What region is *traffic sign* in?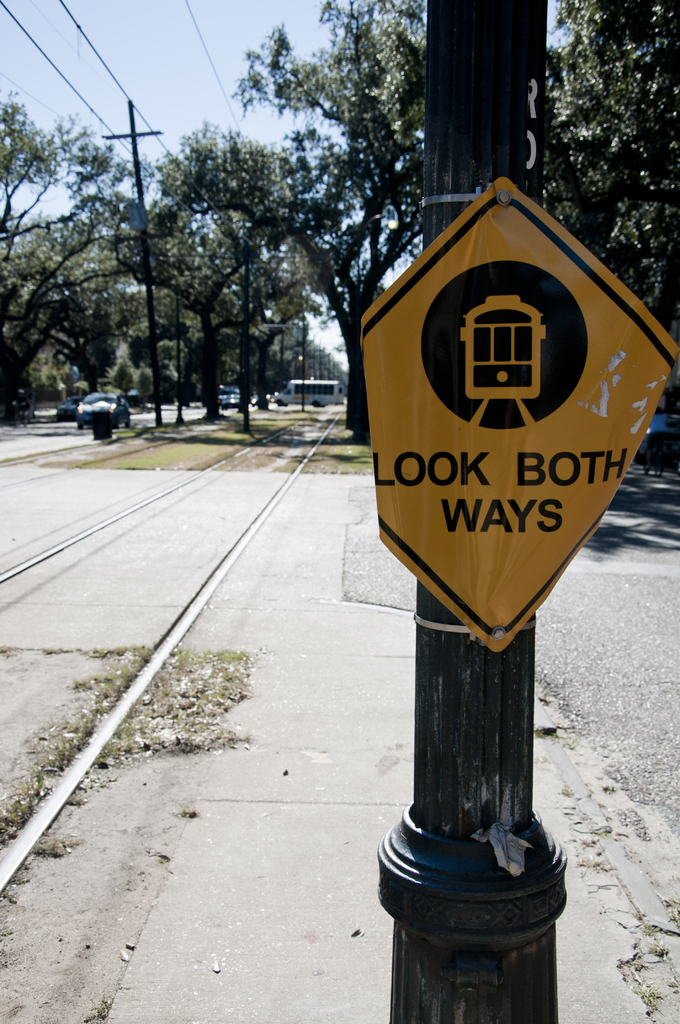
366 176 679 655.
